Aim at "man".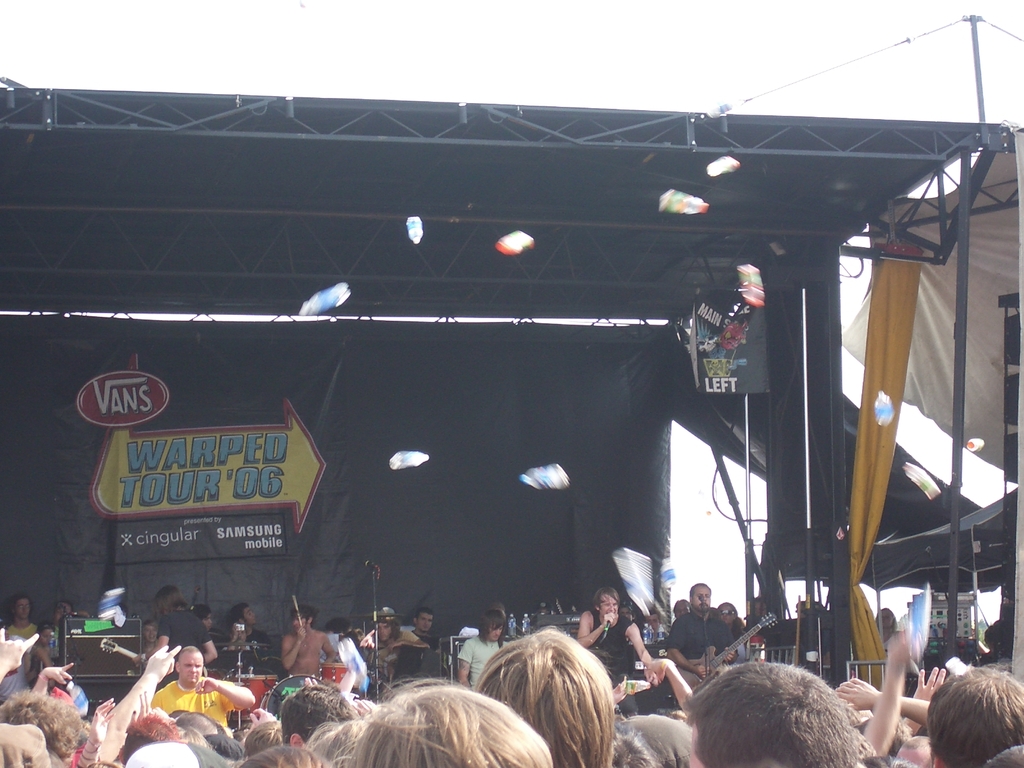
Aimed at pyautogui.locateOnScreen(577, 586, 664, 715).
